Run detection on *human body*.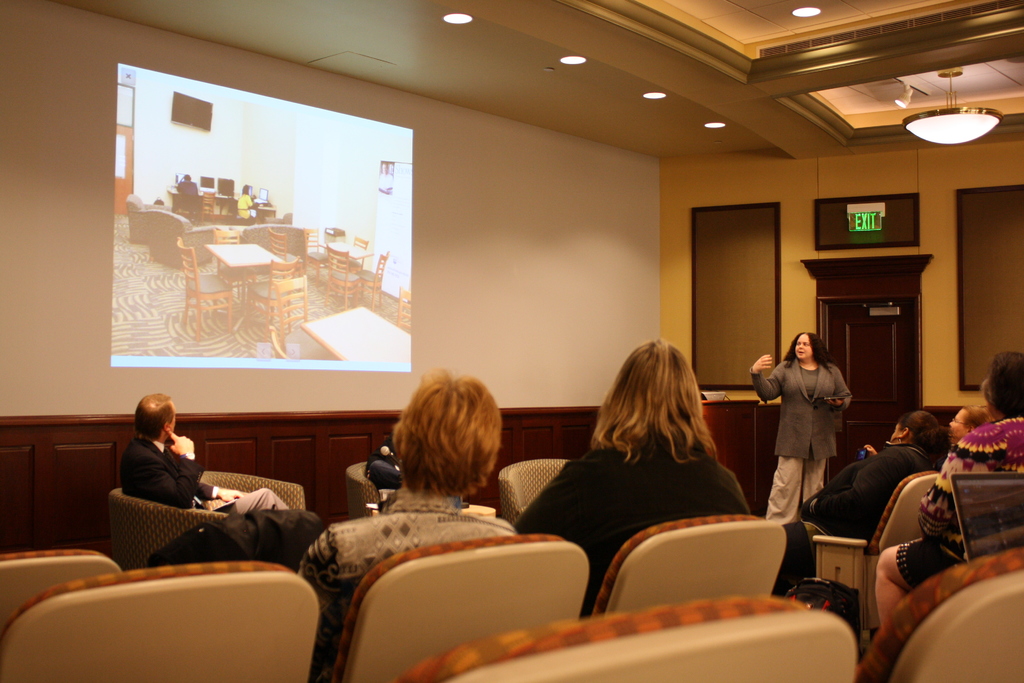
Result: [x1=117, y1=397, x2=213, y2=507].
